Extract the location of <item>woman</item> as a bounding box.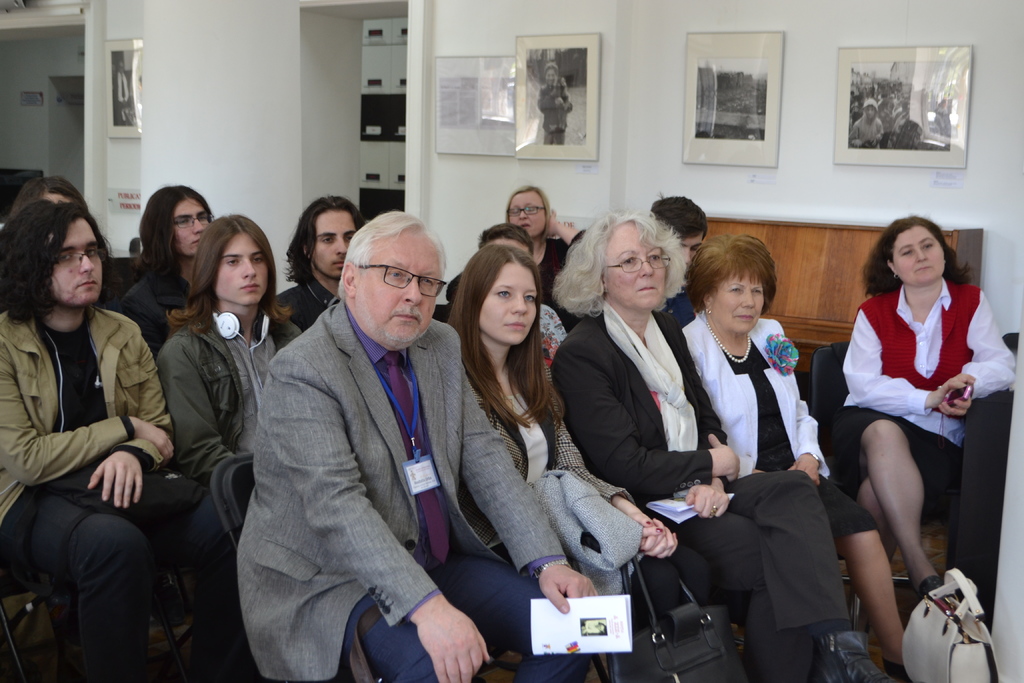
548 206 853 682.
